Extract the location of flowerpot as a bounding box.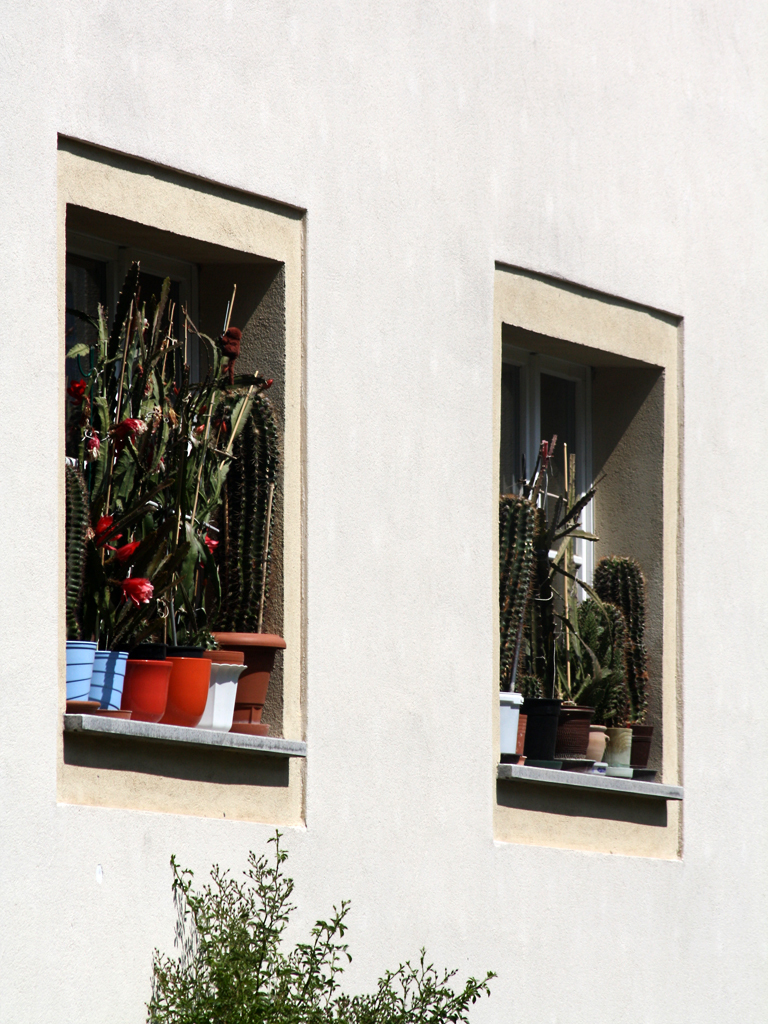
bbox(591, 723, 611, 766).
